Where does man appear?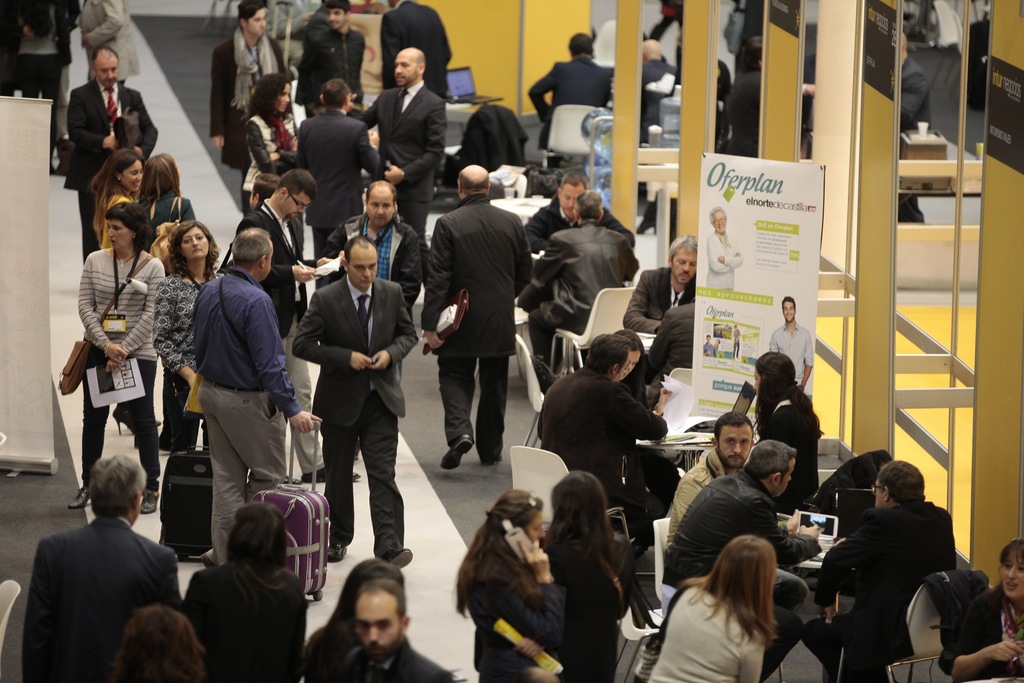
Appears at (383, 0, 455, 106).
